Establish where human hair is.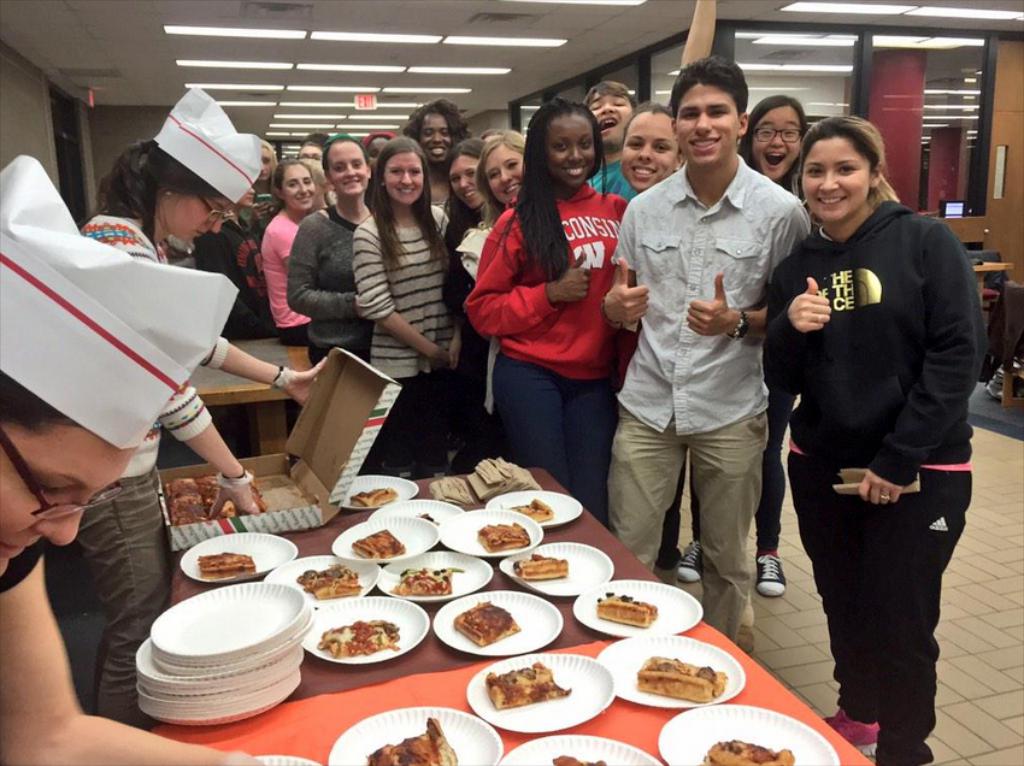
Established at <bbox>298, 137, 319, 158</bbox>.
